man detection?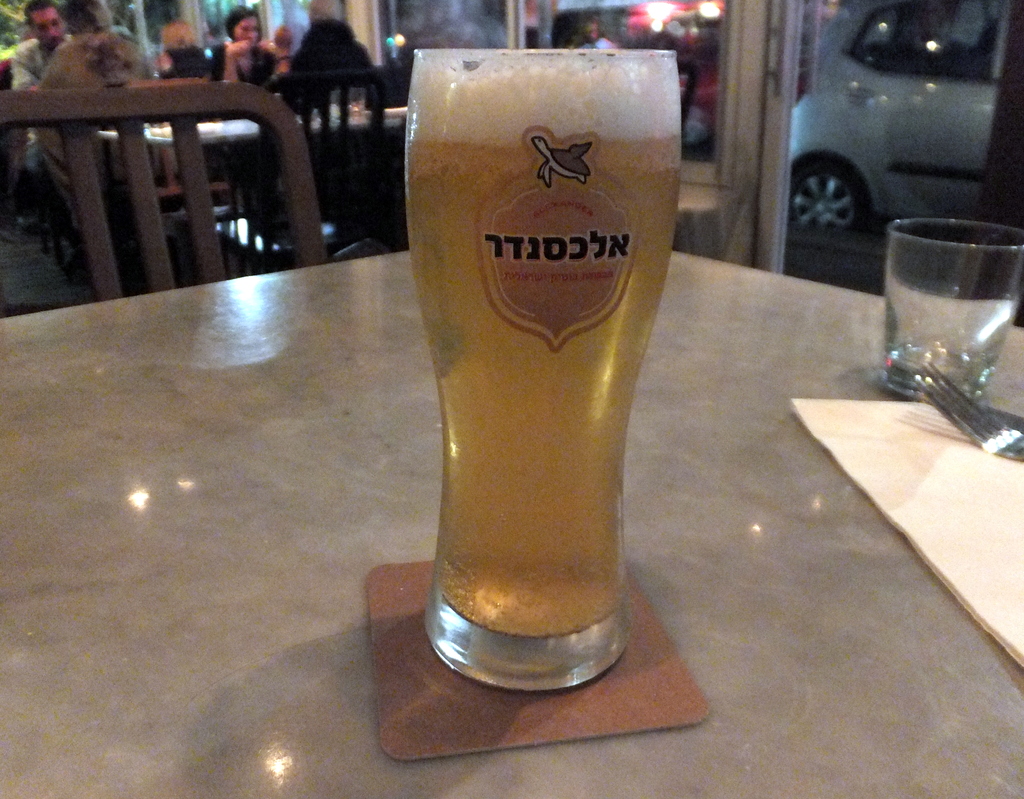
rect(6, 3, 76, 230)
